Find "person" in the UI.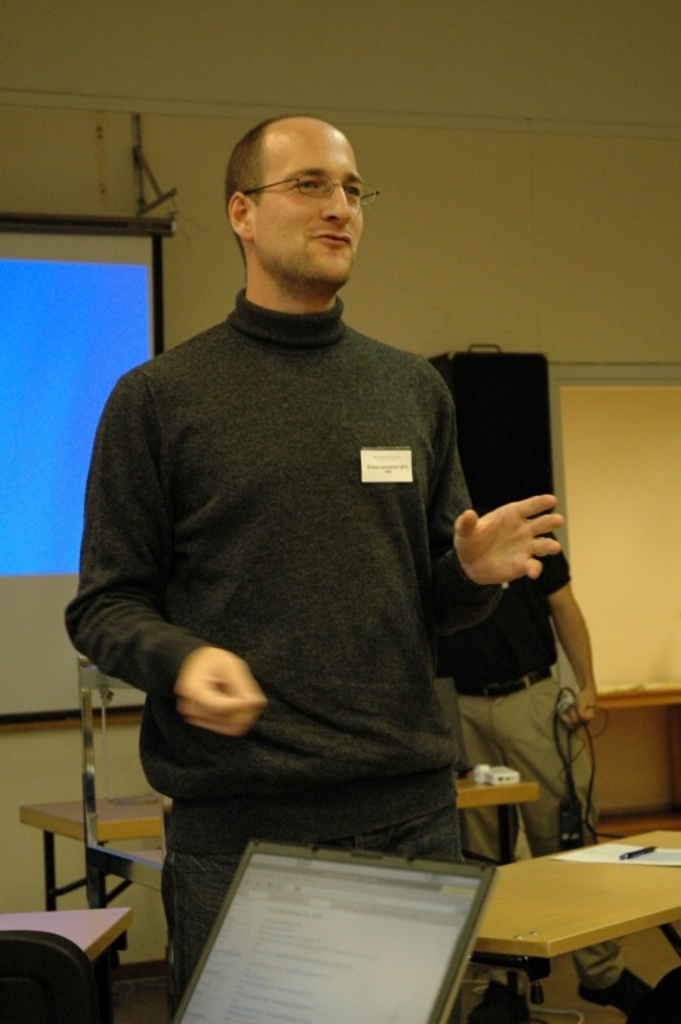
UI element at box=[440, 533, 638, 1008].
